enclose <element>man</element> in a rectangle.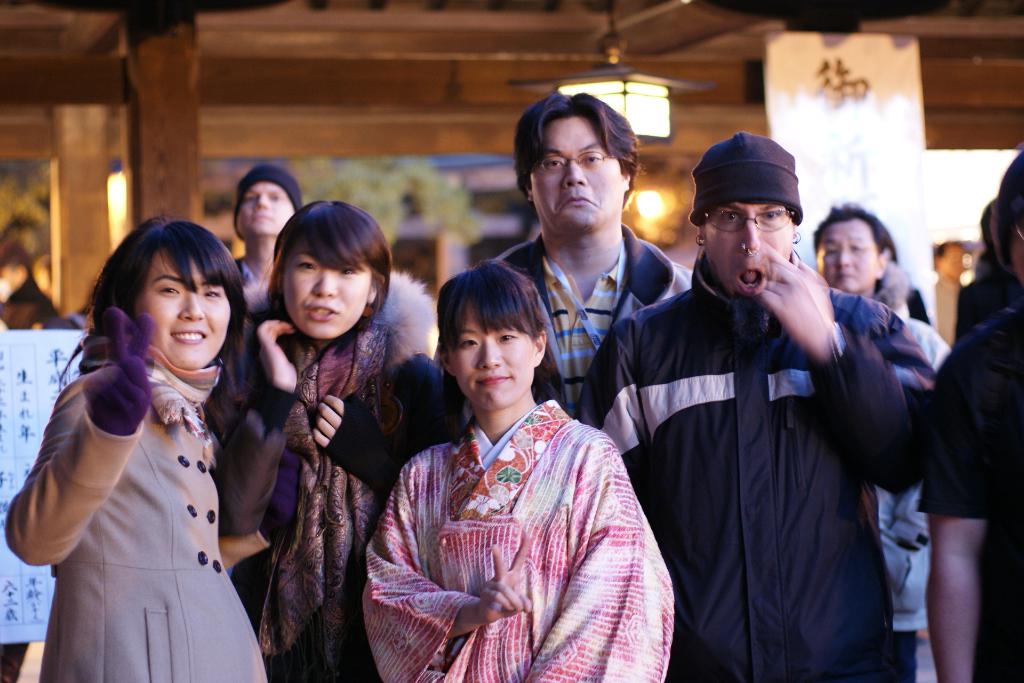
x1=809, y1=206, x2=954, y2=682.
